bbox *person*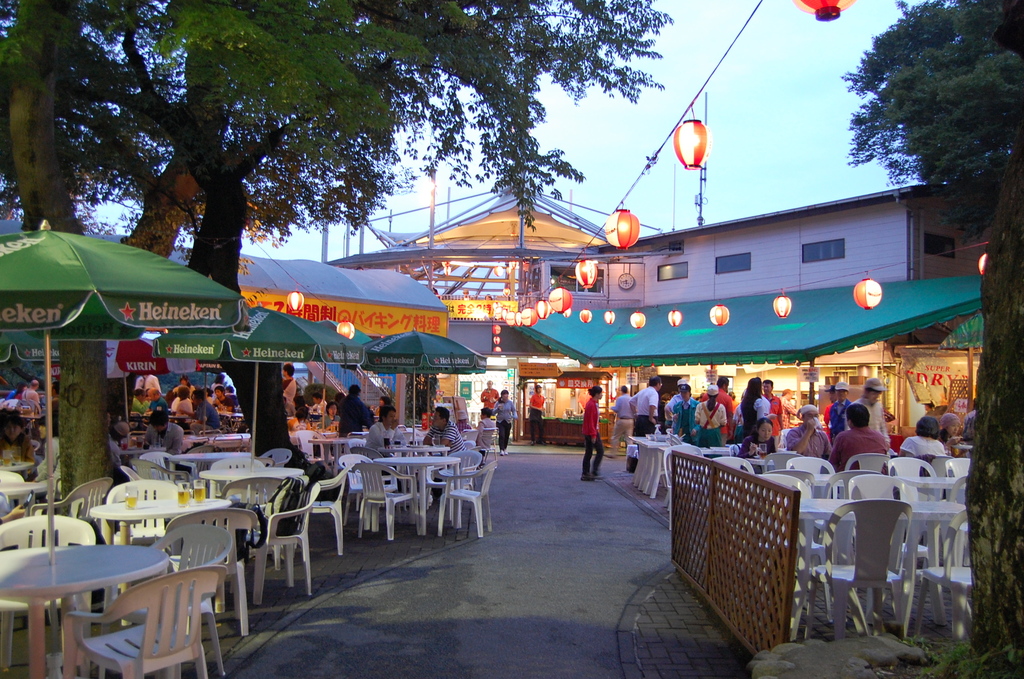
bbox(790, 406, 829, 460)
